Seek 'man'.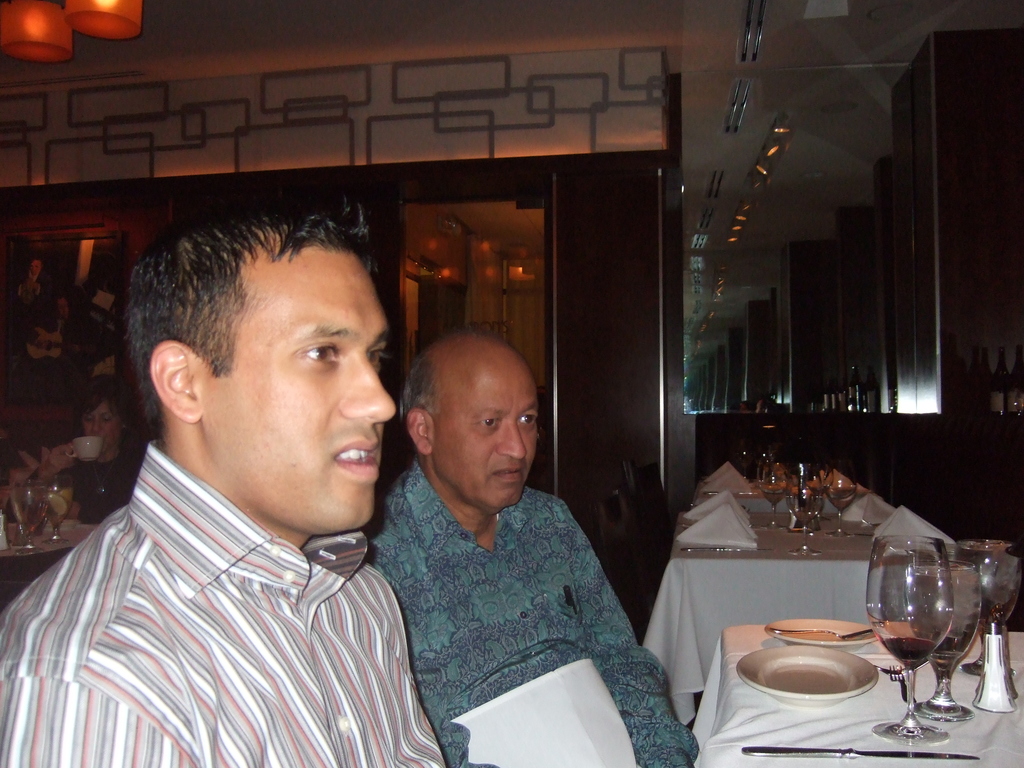
box=[365, 325, 700, 767].
